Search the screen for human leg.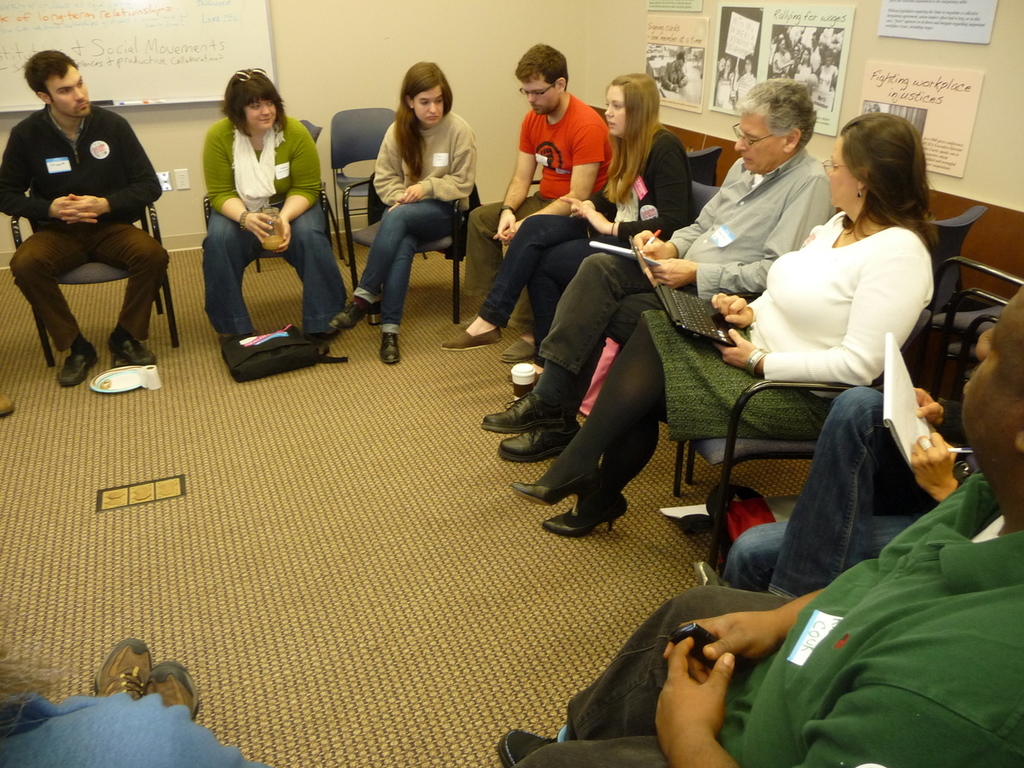
Found at bbox=[204, 207, 258, 340].
